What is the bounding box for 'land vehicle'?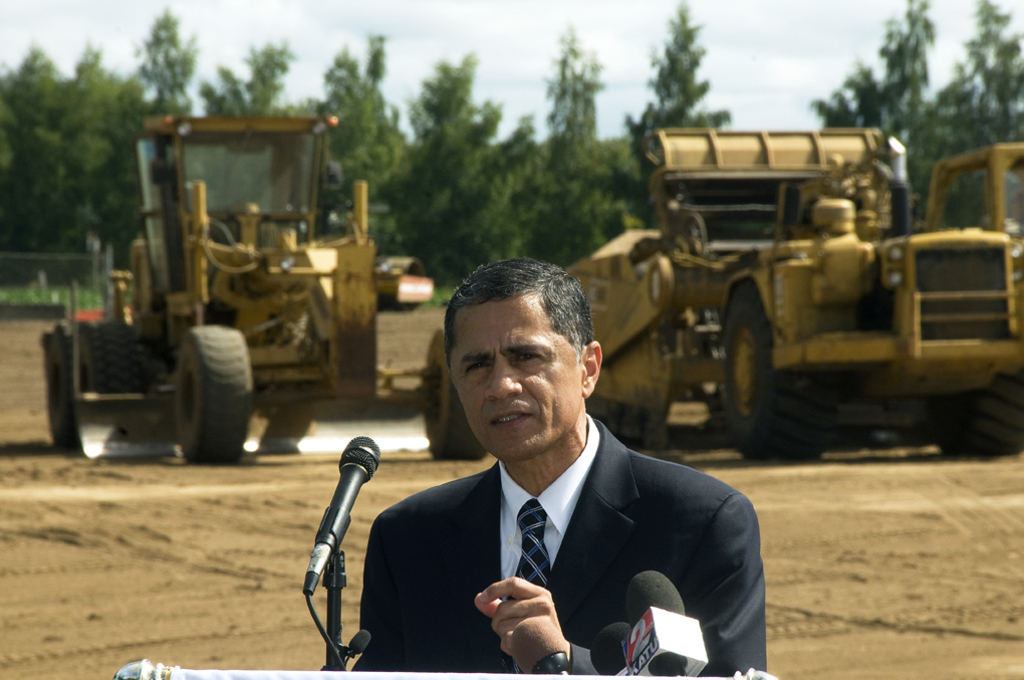
544, 120, 1023, 465.
